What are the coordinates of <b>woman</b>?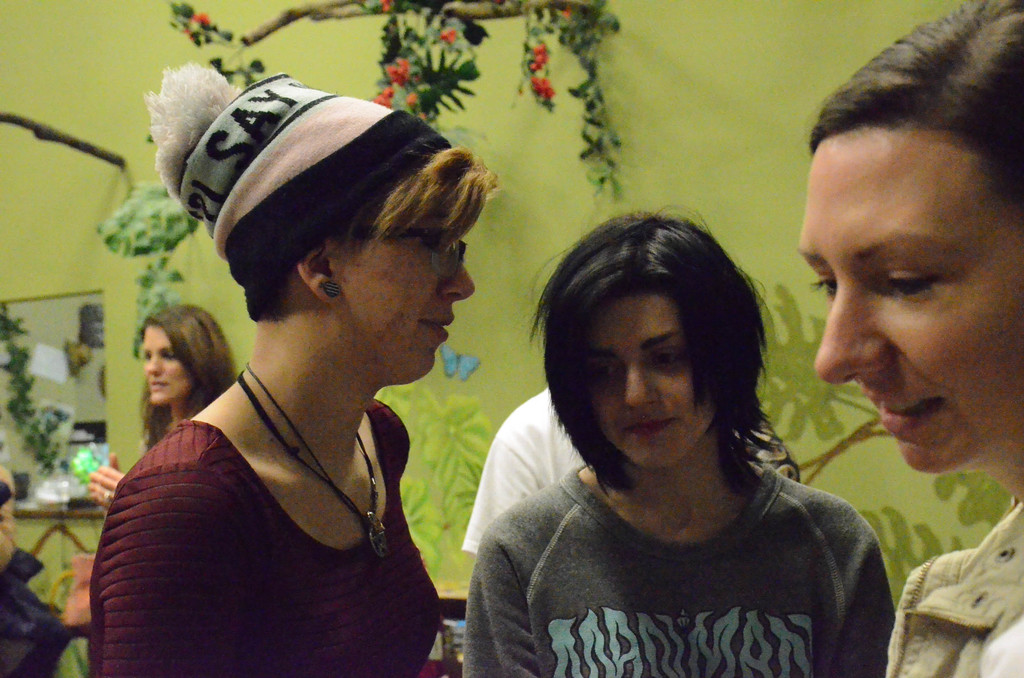
detection(78, 98, 506, 677).
